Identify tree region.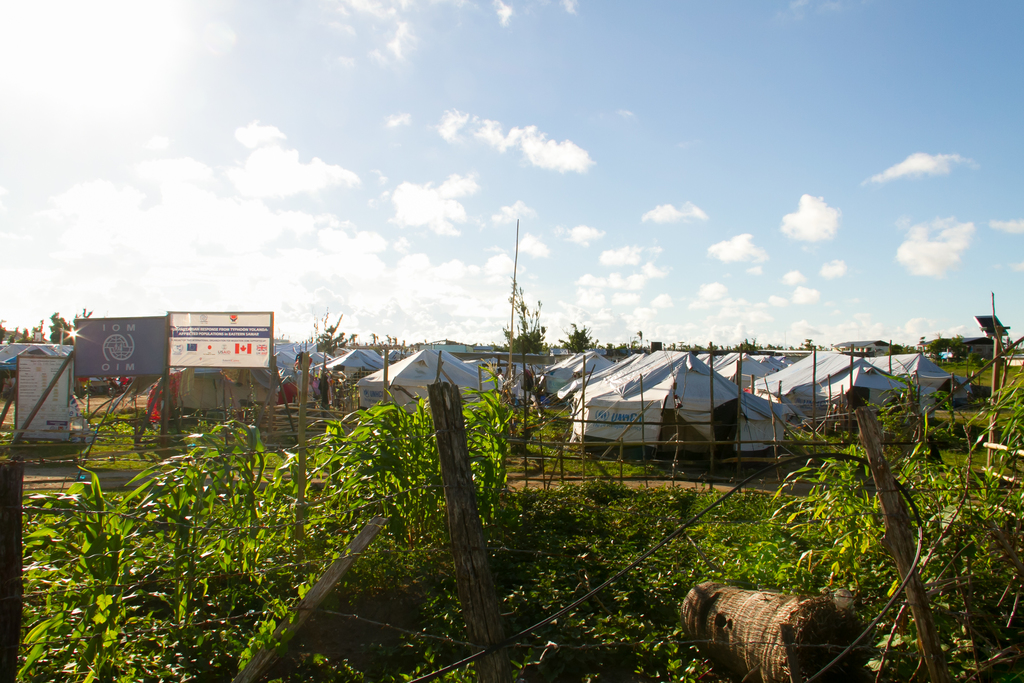
Region: 907/342/916/352.
